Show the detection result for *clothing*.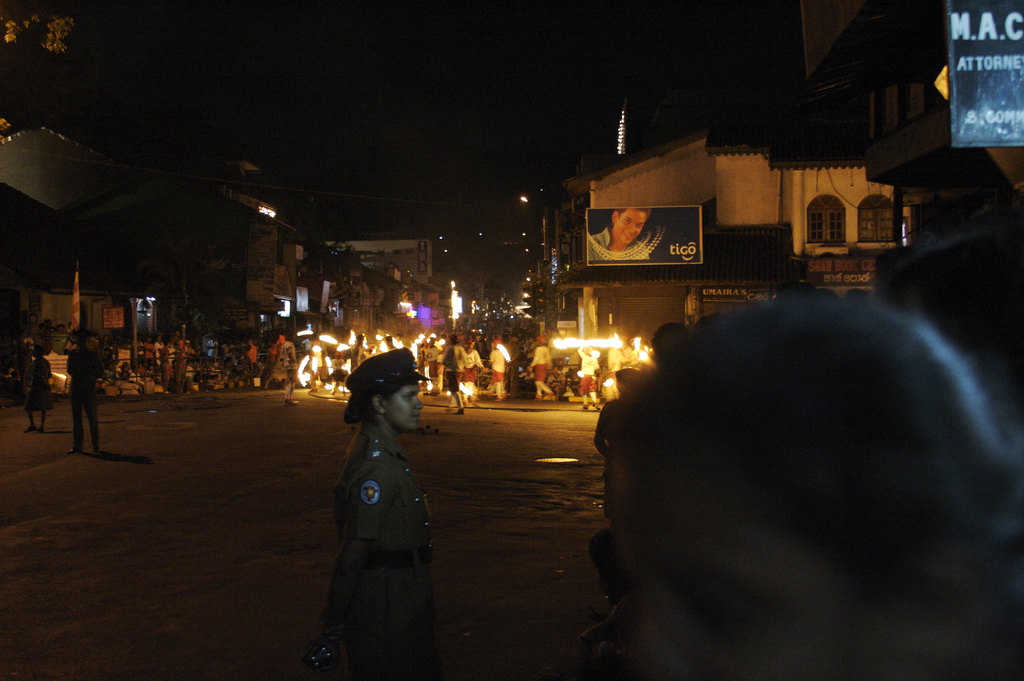
bbox=[24, 359, 51, 411].
